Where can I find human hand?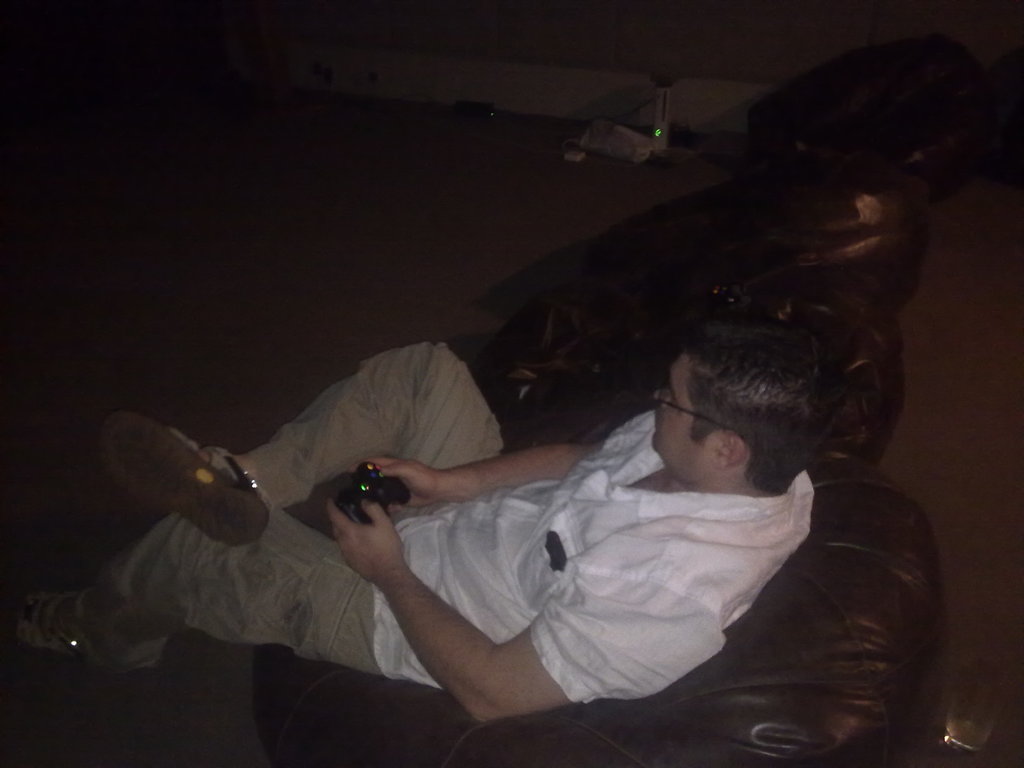
You can find it at 344/461/445/515.
